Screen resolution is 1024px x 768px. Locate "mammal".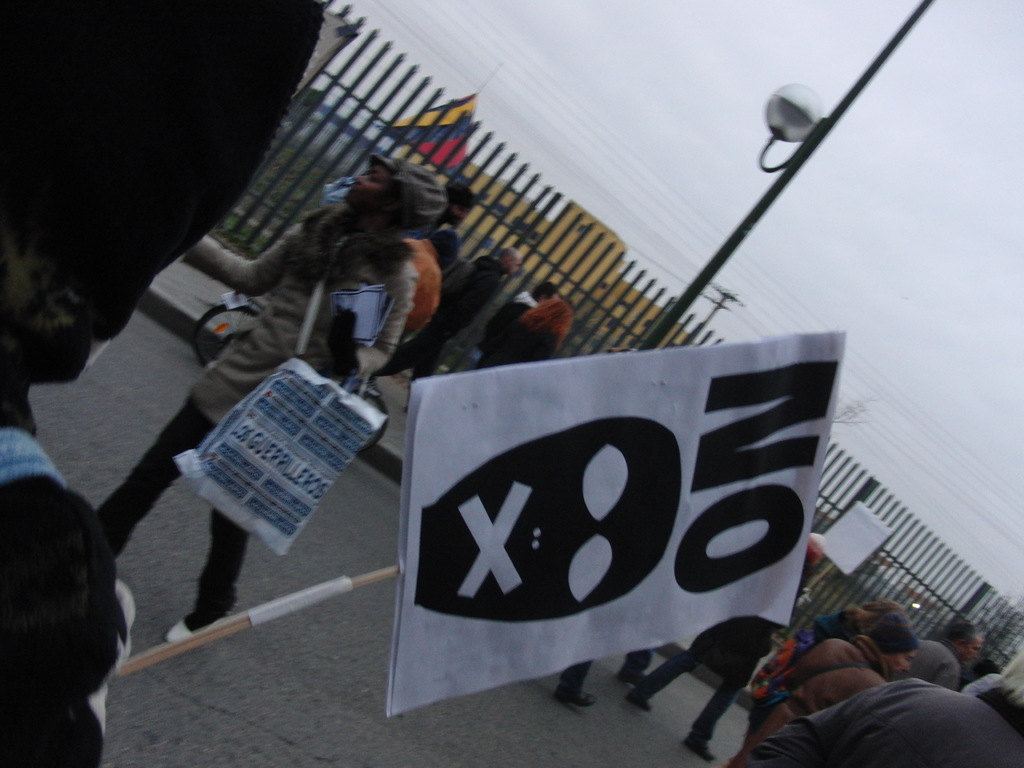
<box>481,298,581,376</box>.
